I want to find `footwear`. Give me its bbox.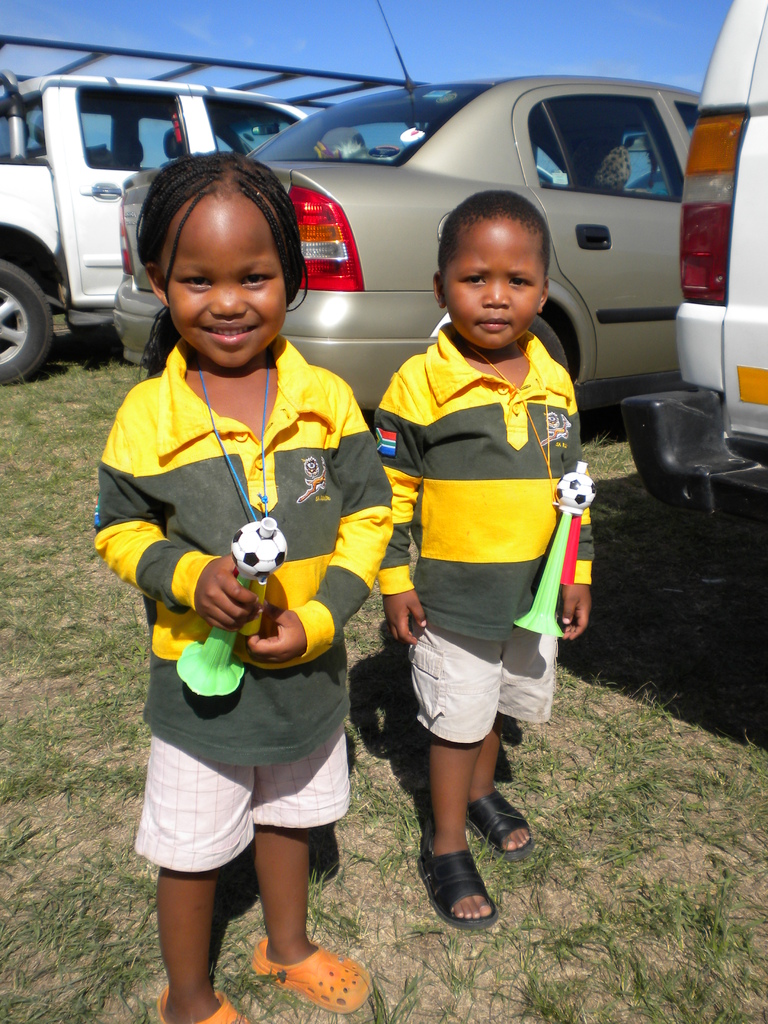
[left=422, top=841, right=499, bottom=934].
